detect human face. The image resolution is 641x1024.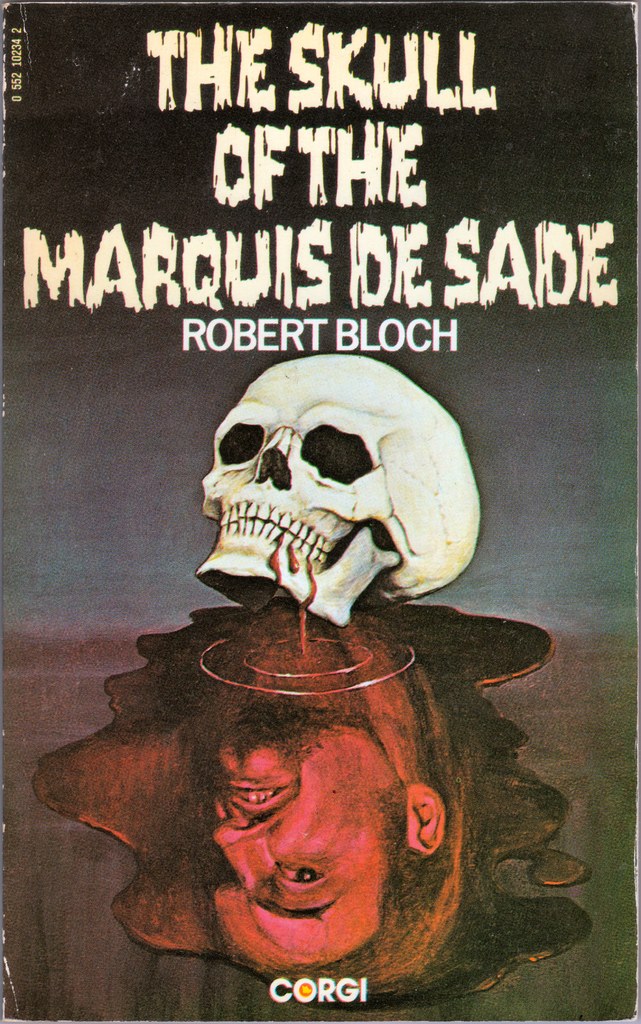
198 712 401 970.
